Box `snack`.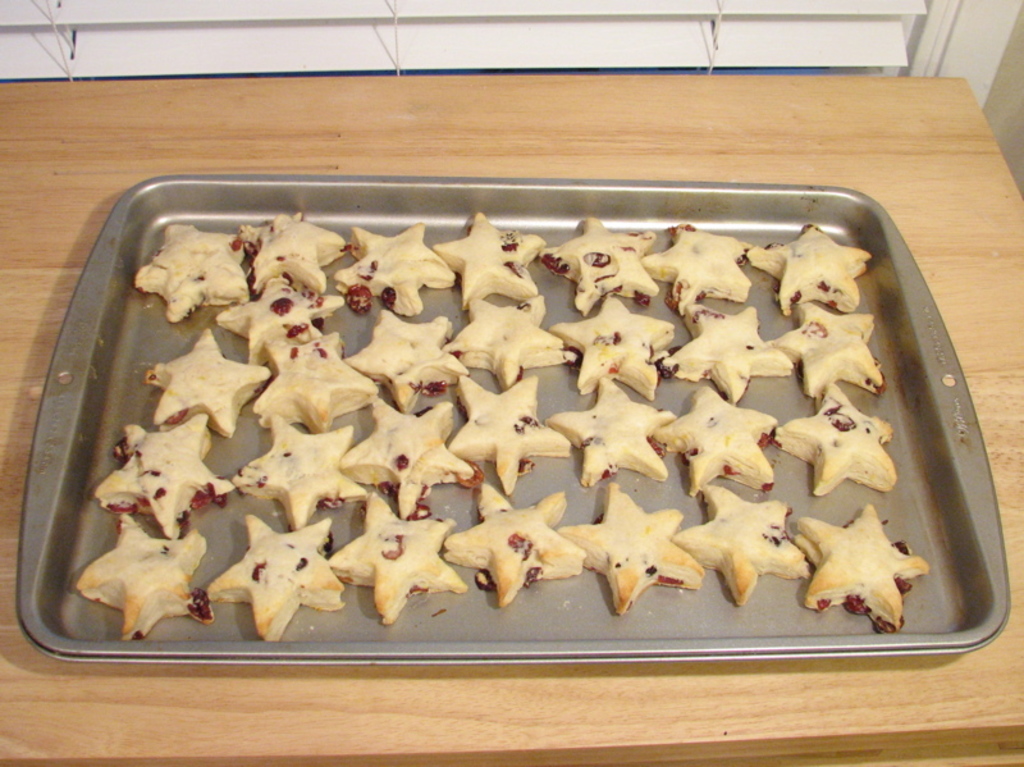
687,483,817,595.
